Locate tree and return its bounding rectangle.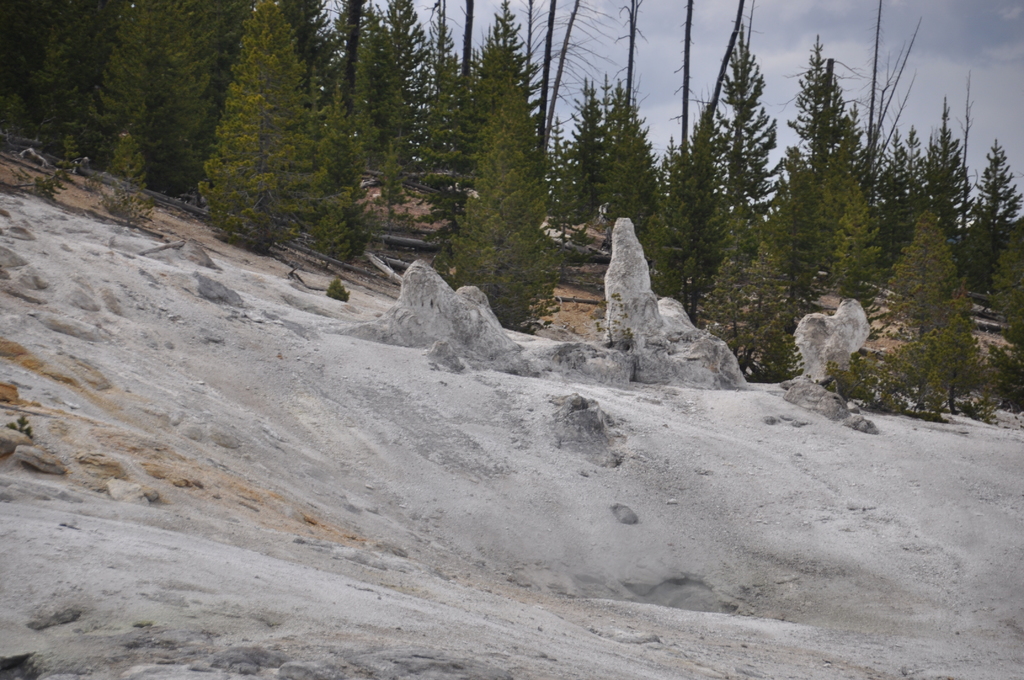
x1=856, y1=127, x2=916, y2=278.
